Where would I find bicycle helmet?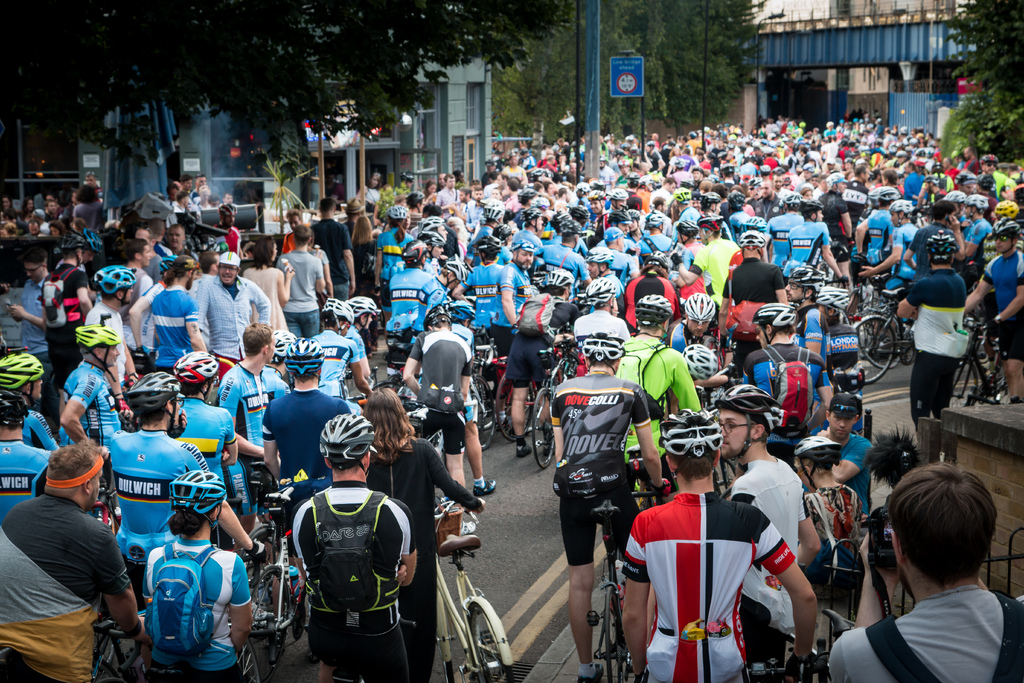
At BBox(0, 390, 26, 425).
